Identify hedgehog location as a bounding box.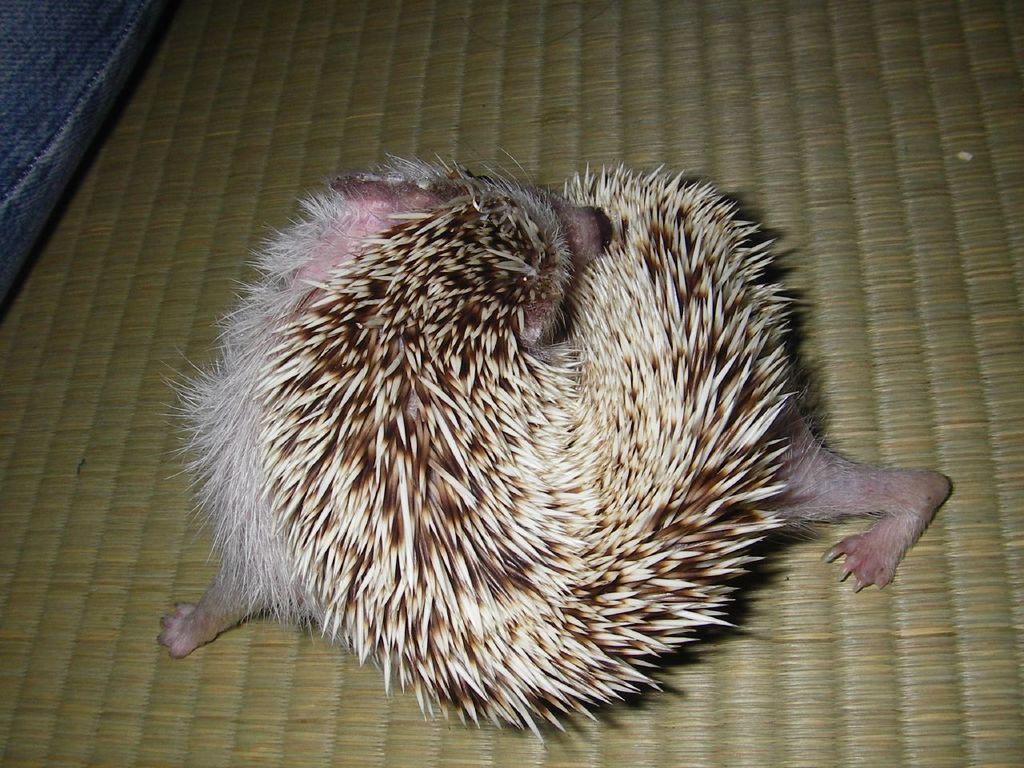
<box>161,150,947,742</box>.
